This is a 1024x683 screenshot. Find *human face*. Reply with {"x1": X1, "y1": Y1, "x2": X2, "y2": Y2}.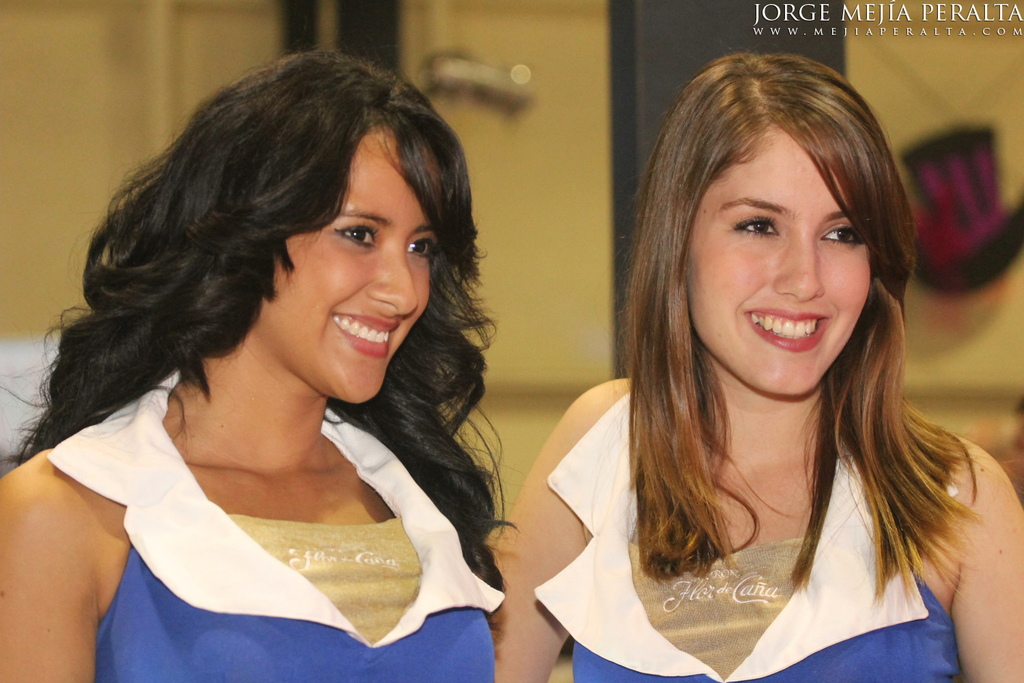
{"x1": 274, "y1": 141, "x2": 433, "y2": 402}.
